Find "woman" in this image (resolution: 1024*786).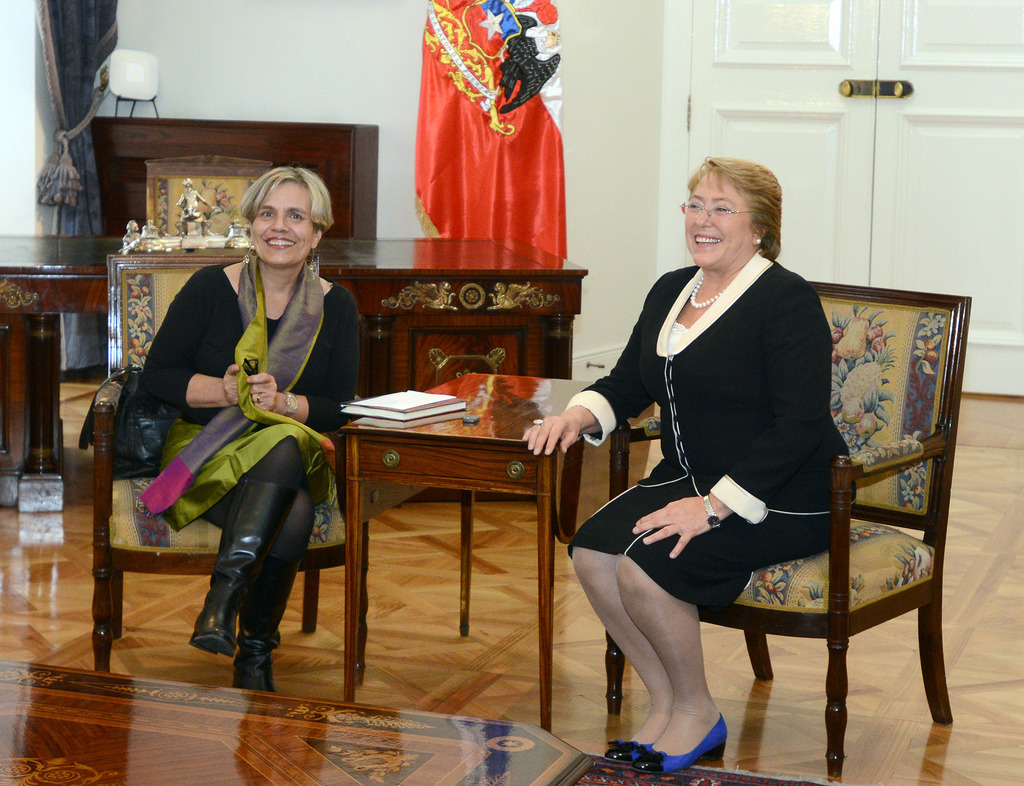
<region>139, 166, 364, 691</region>.
